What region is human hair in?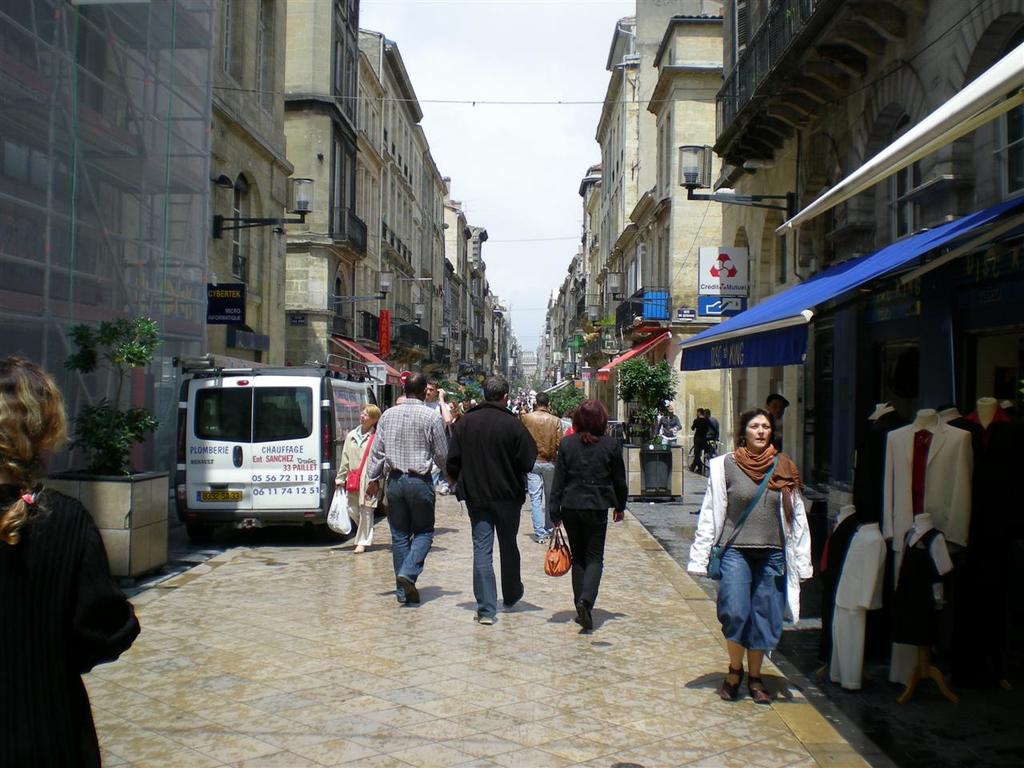
<box>733,404,778,448</box>.
